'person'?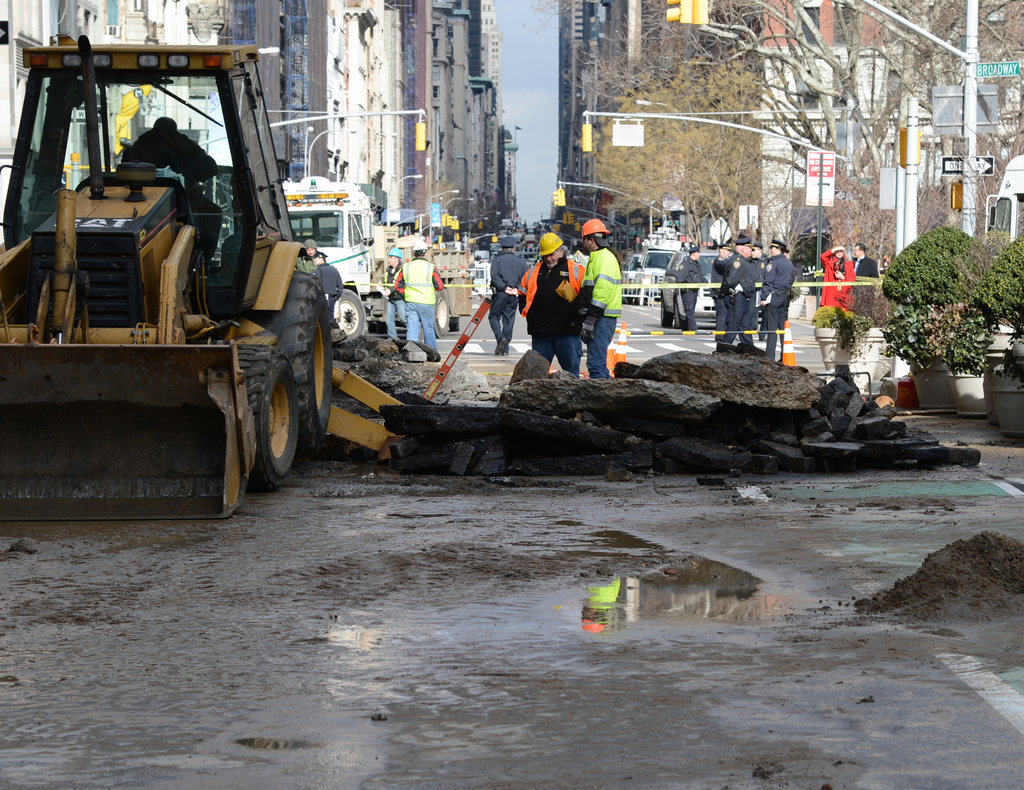
box=[383, 244, 411, 333]
